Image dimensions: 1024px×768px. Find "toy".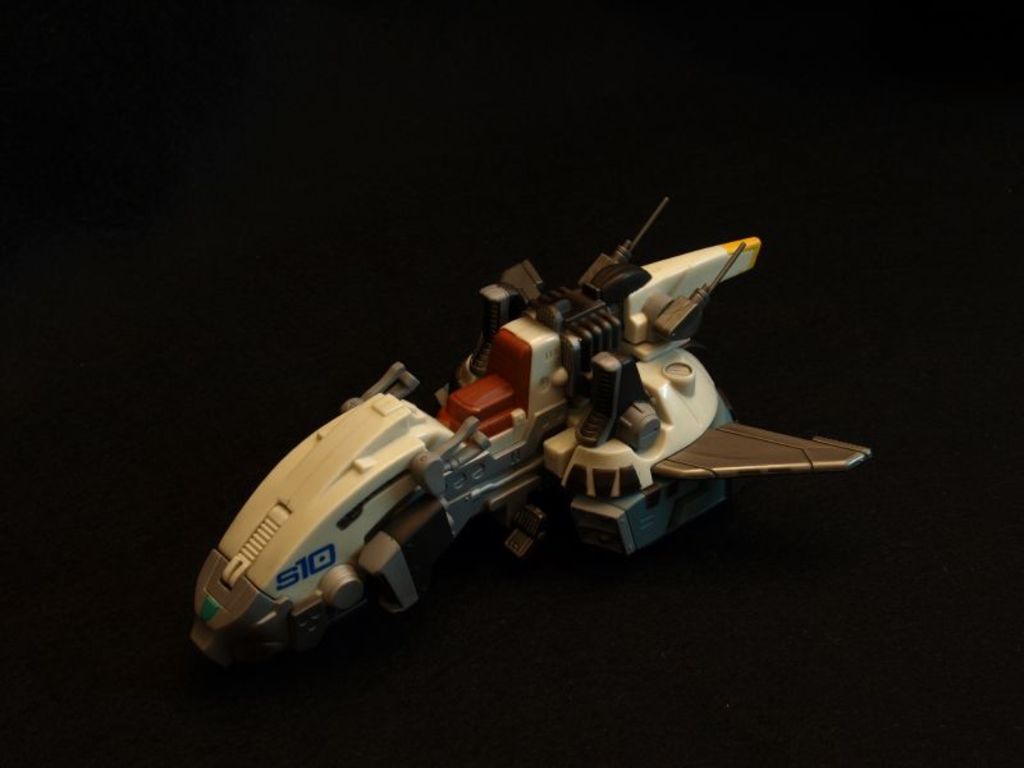
[184,195,872,668].
